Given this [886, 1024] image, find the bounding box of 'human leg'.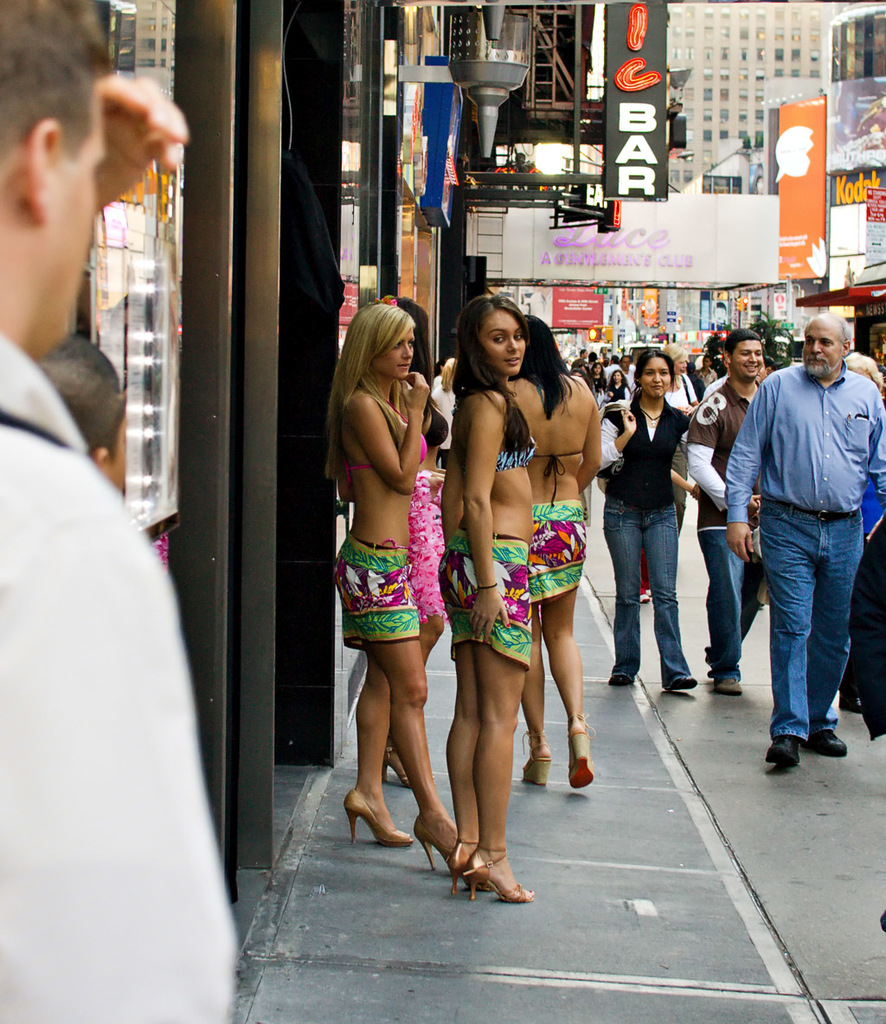
642,495,695,697.
